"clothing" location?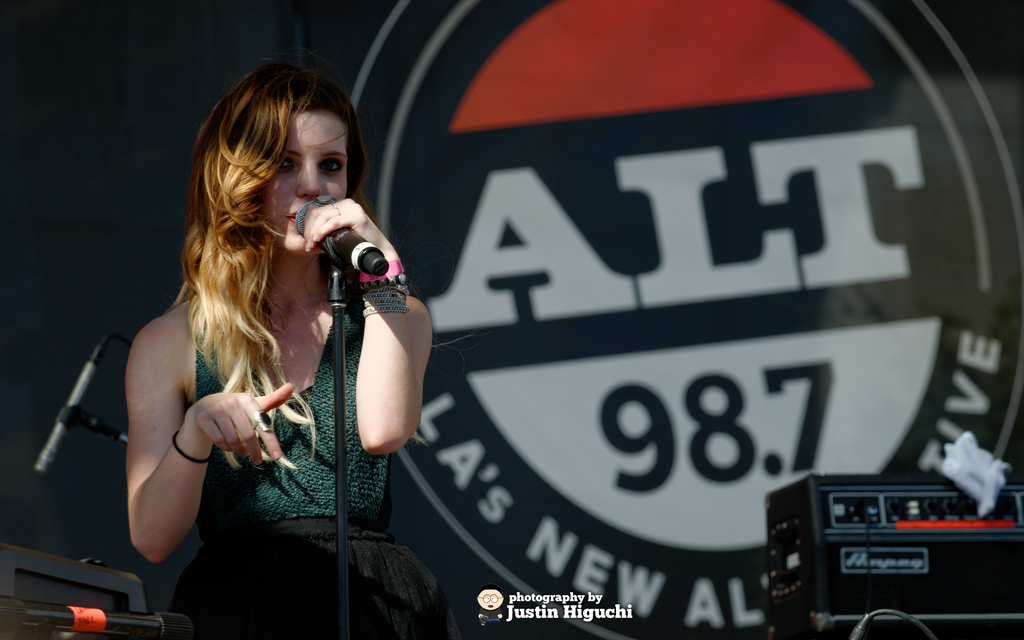
171:287:467:636
